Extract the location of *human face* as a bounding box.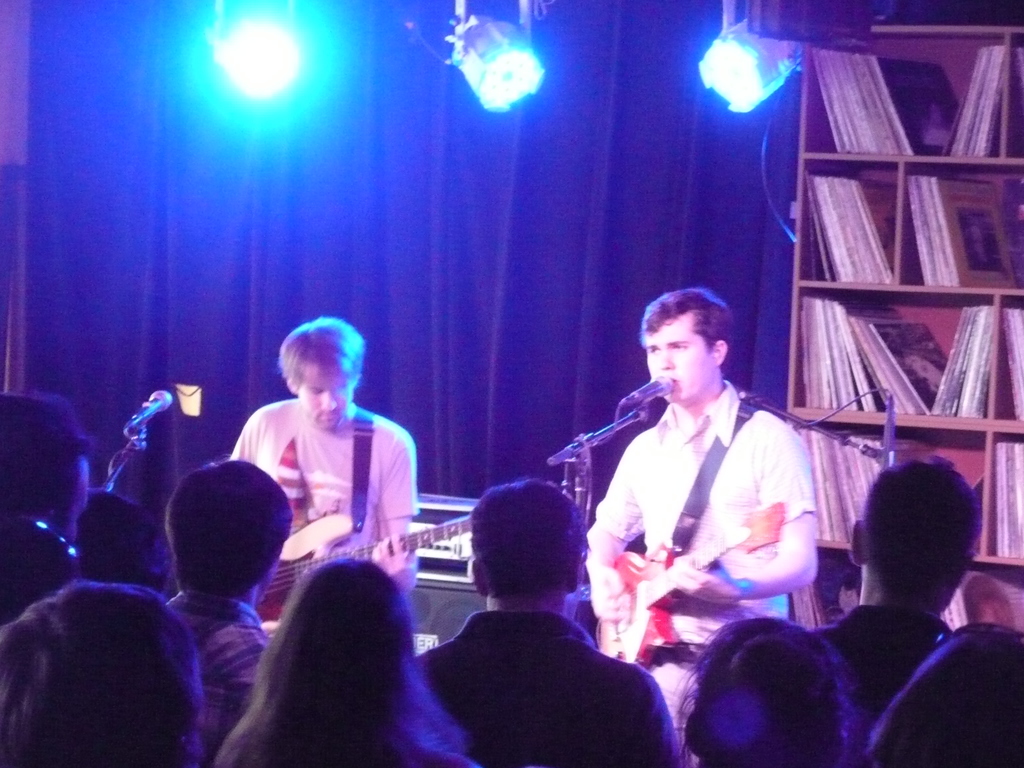
bbox=[645, 306, 715, 403].
